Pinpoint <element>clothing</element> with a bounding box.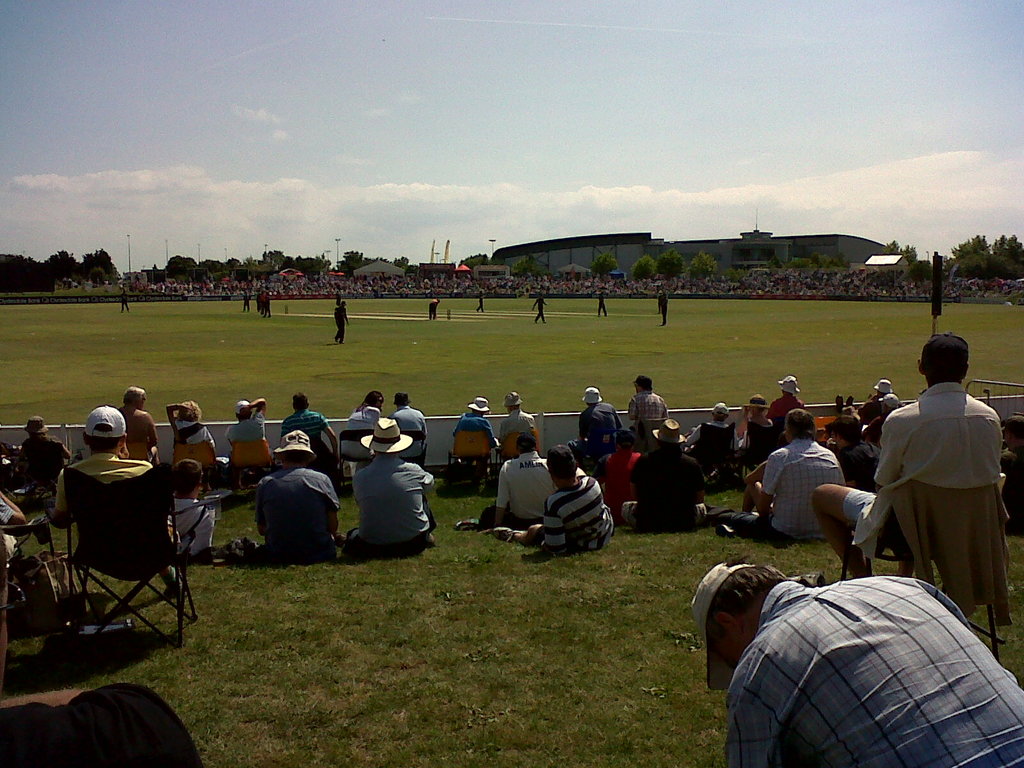
crop(257, 467, 332, 557).
